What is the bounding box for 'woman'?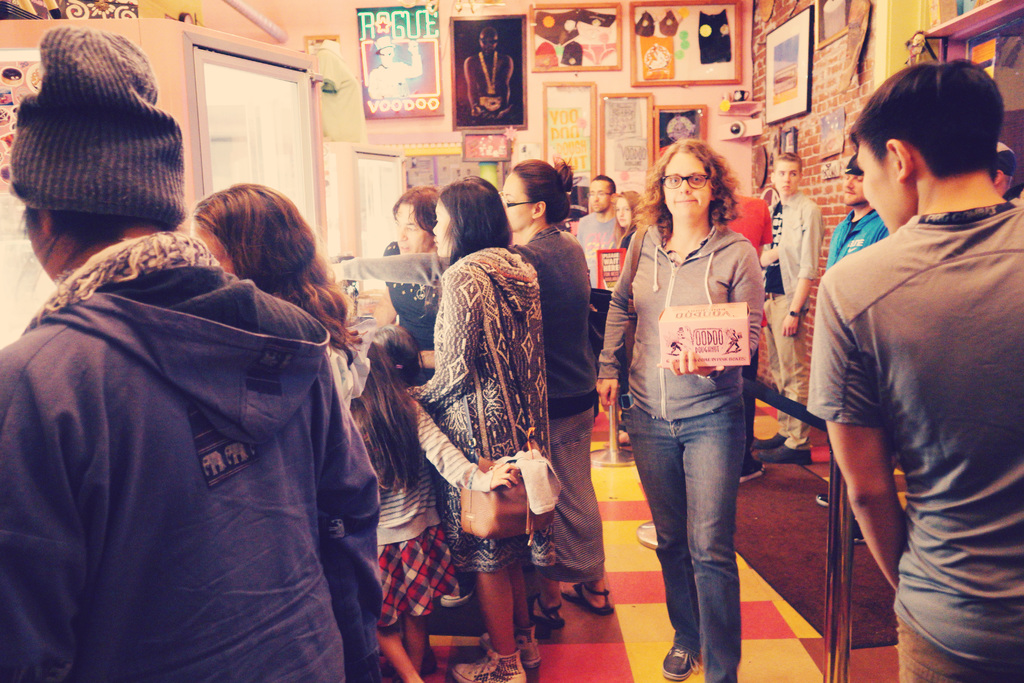
<box>609,129,799,664</box>.
